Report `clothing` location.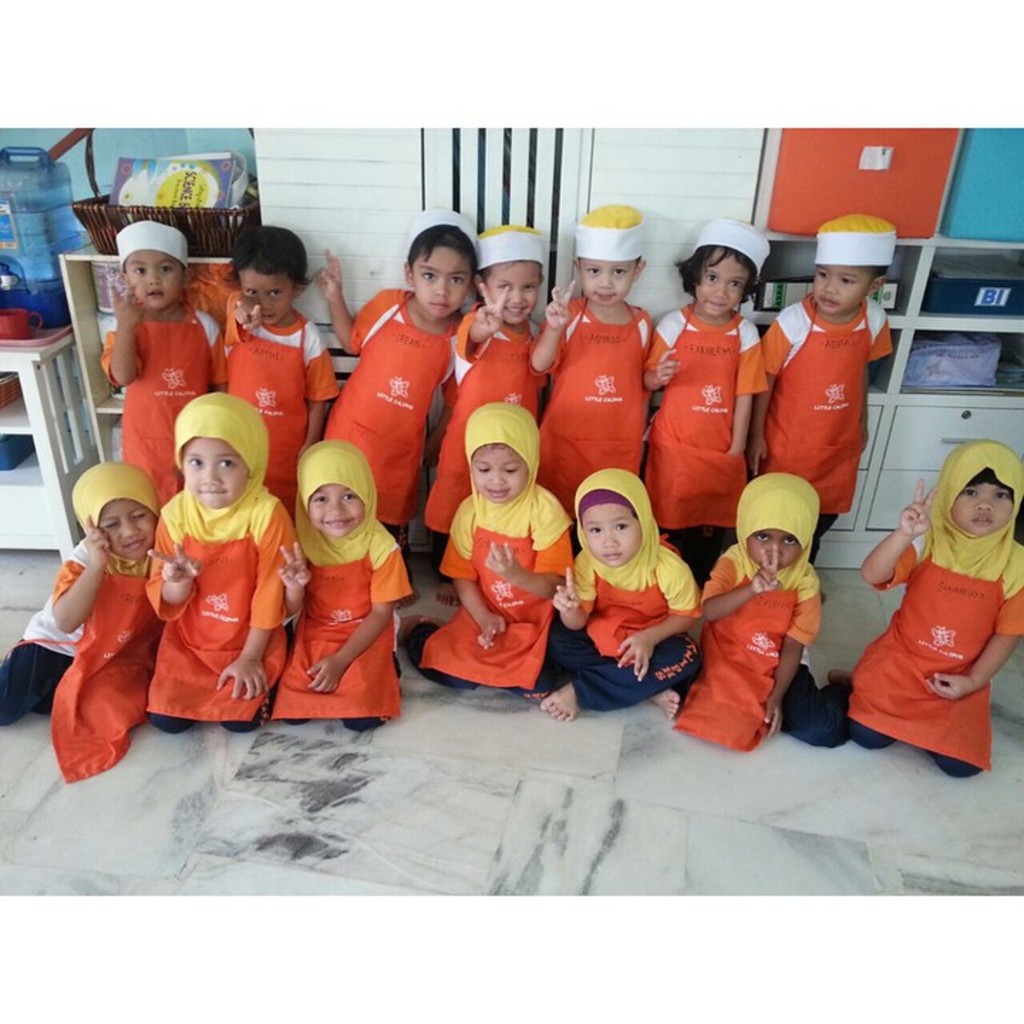
Report: box=[314, 199, 474, 526].
